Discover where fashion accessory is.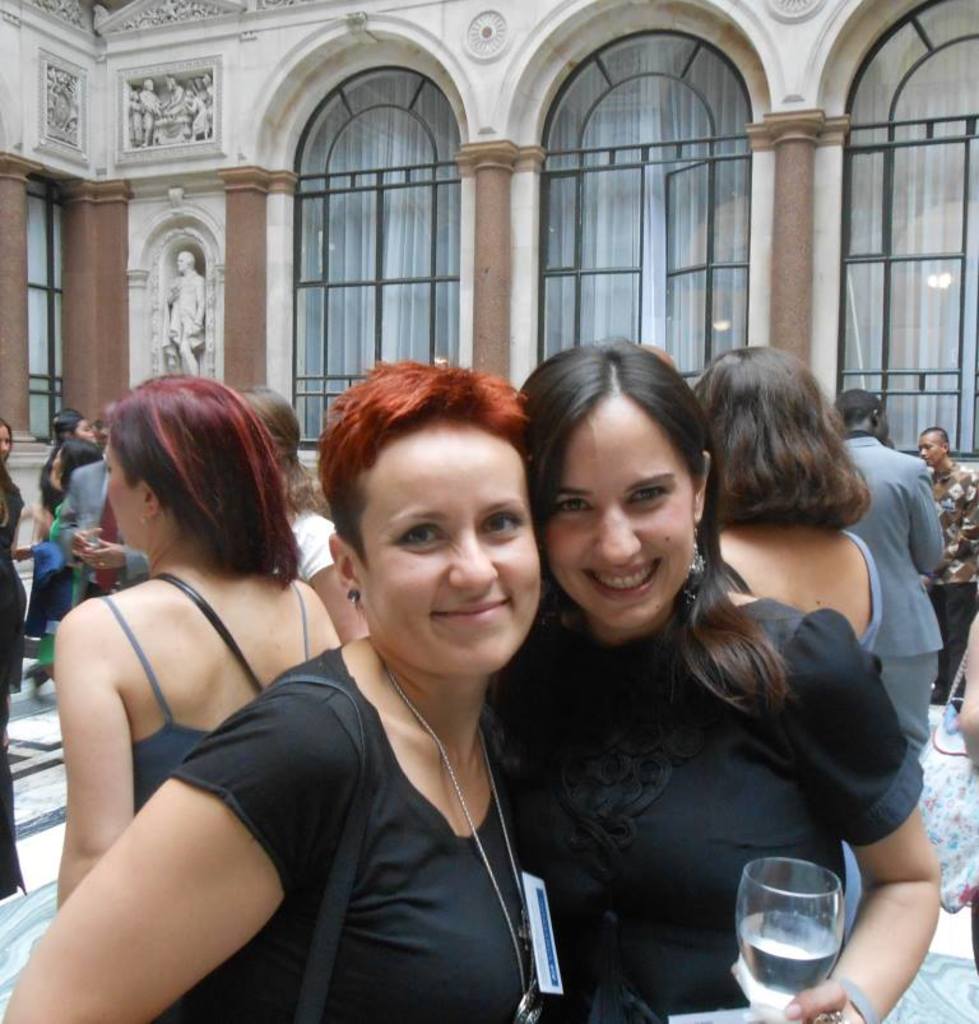
Discovered at 674/519/705/598.
